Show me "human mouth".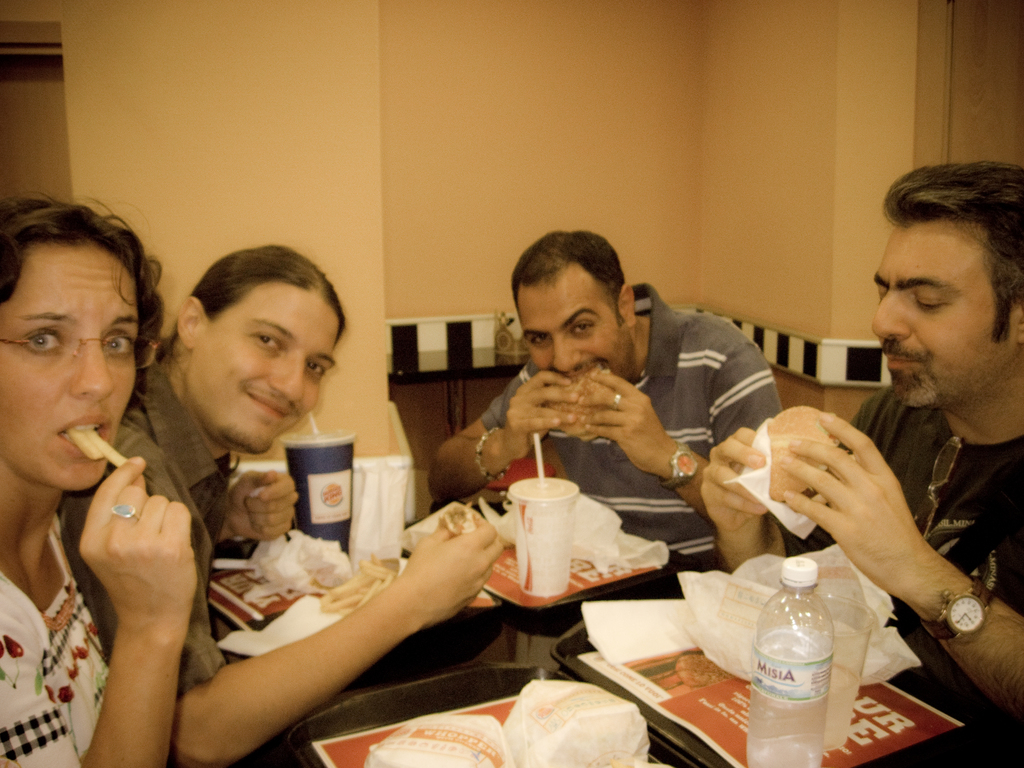
"human mouth" is here: x1=883 y1=344 x2=927 y2=382.
